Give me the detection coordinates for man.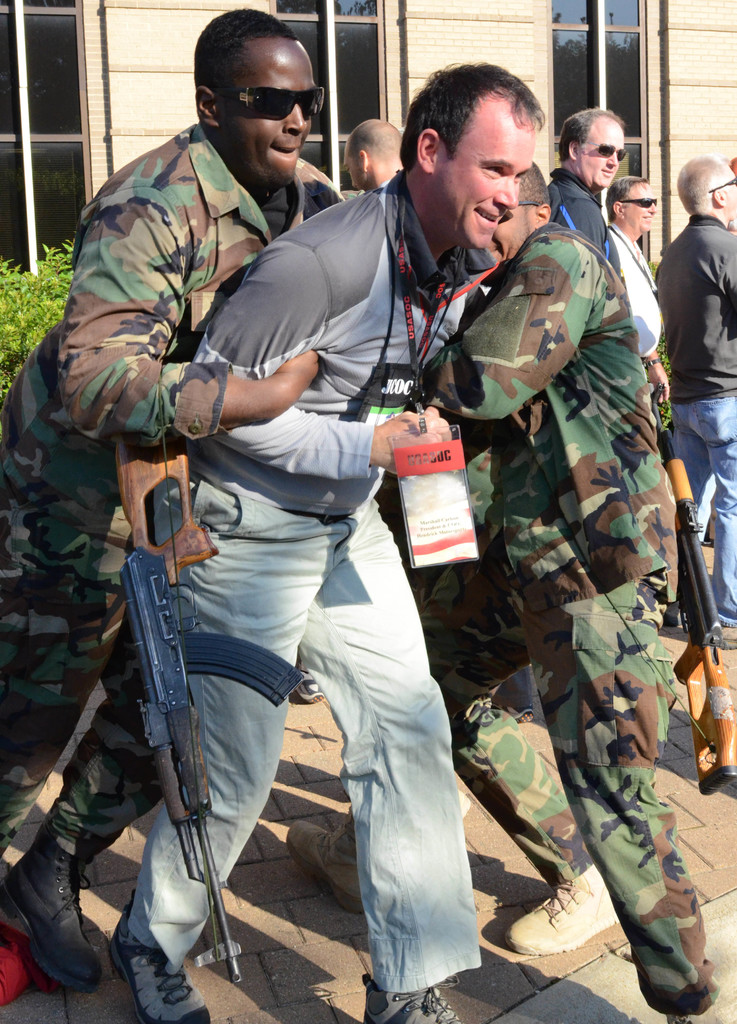
rect(599, 176, 677, 412).
